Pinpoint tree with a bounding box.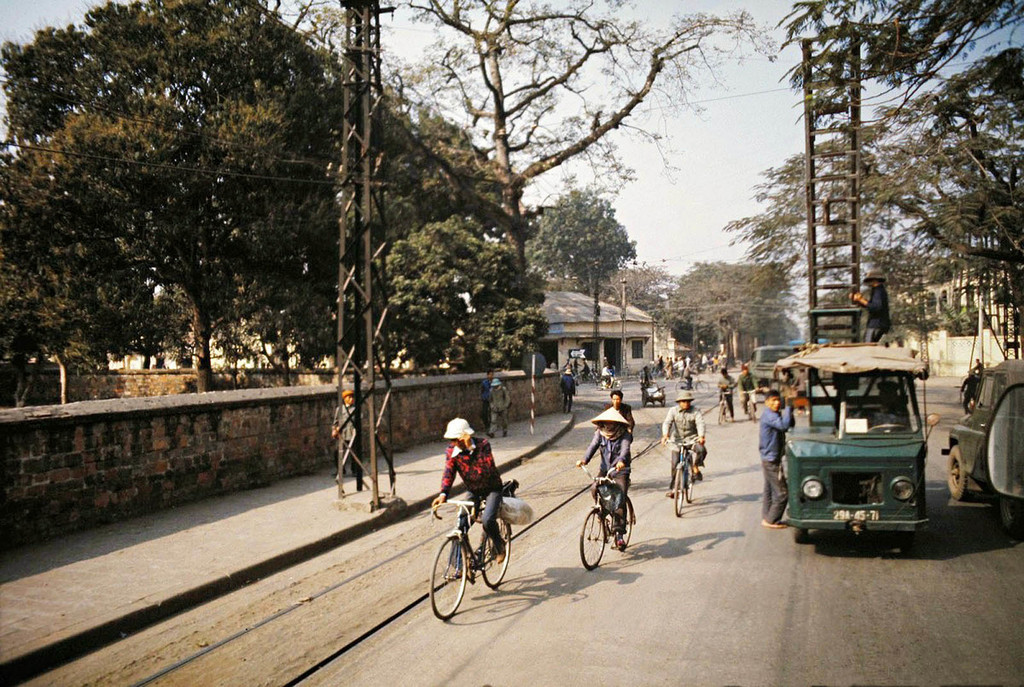
x1=30 y1=10 x2=323 y2=394.
